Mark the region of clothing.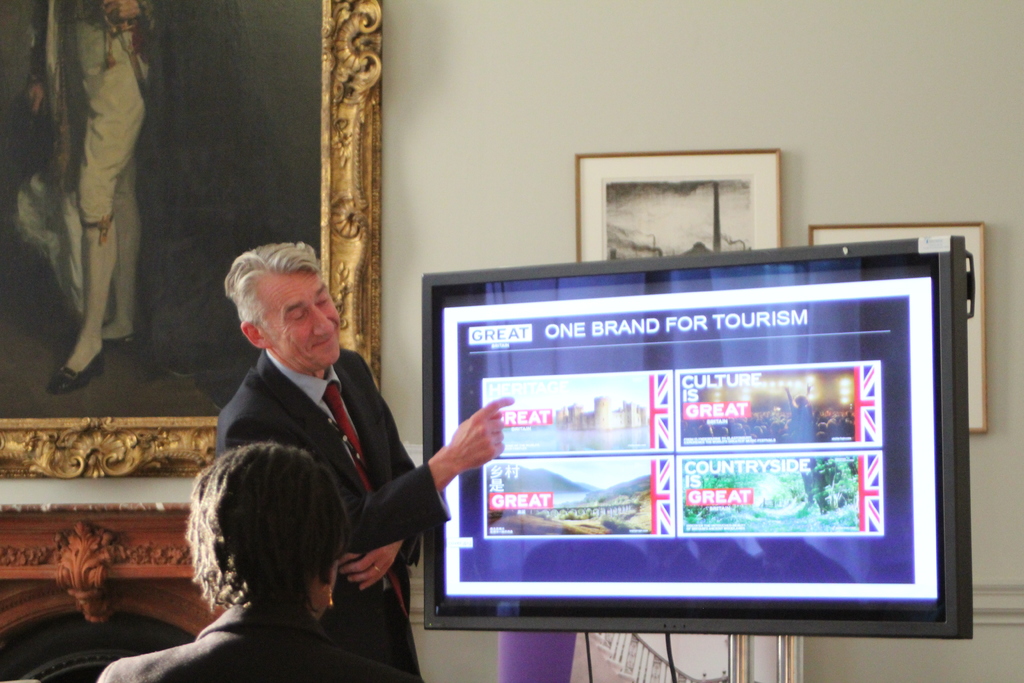
Region: region(214, 347, 456, 682).
